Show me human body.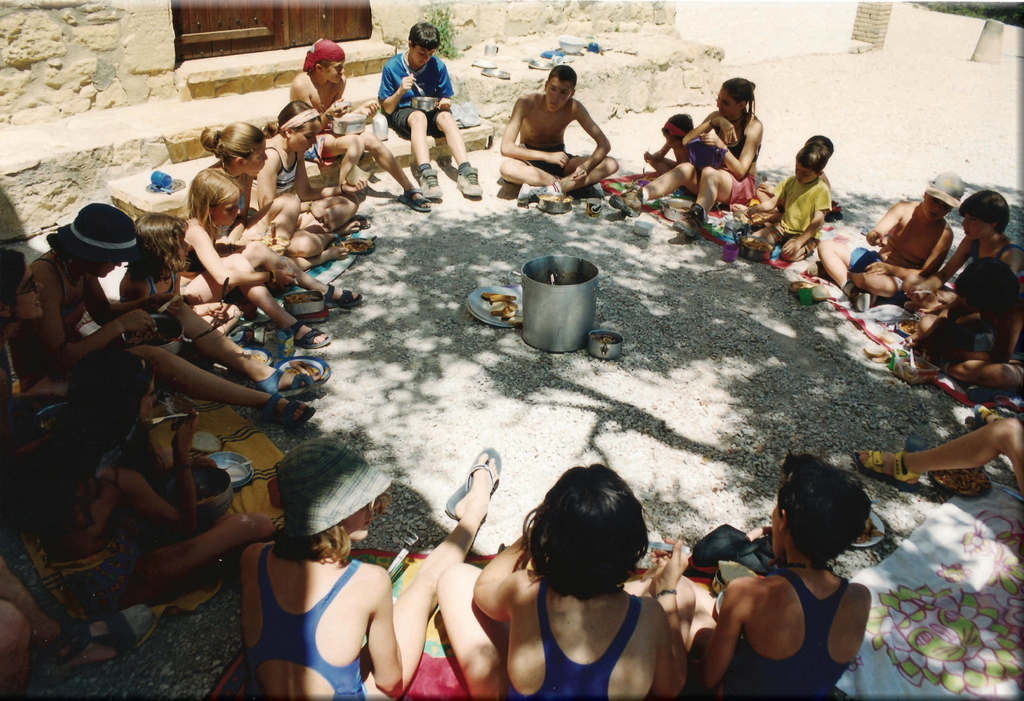
human body is here: locate(826, 174, 964, 289).
